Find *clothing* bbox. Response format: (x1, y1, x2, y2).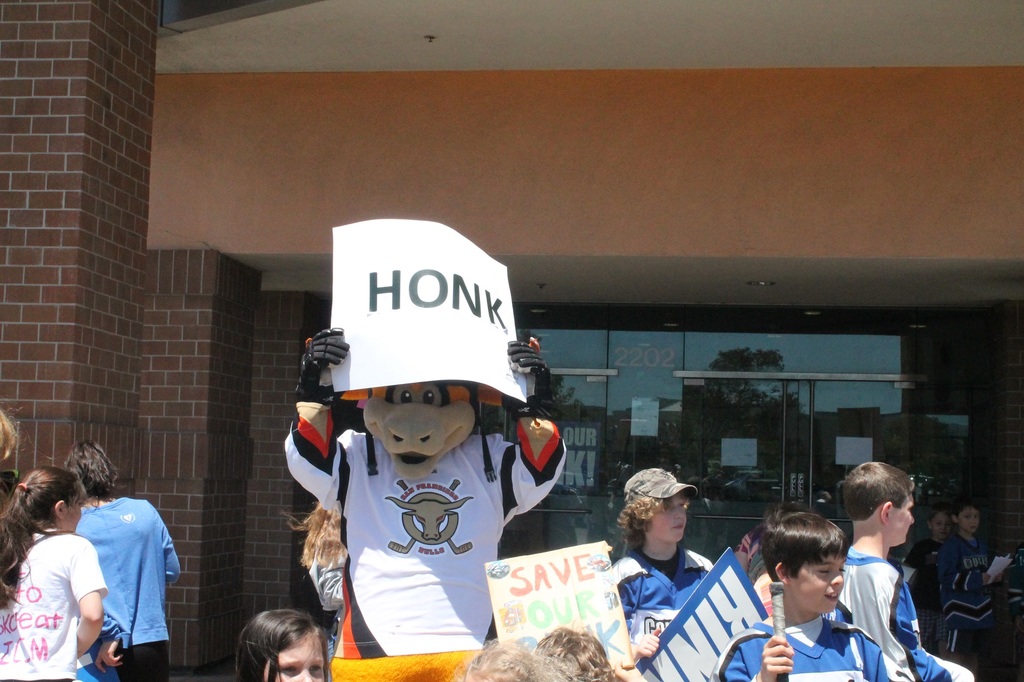
(746, 551, 772, 619).
